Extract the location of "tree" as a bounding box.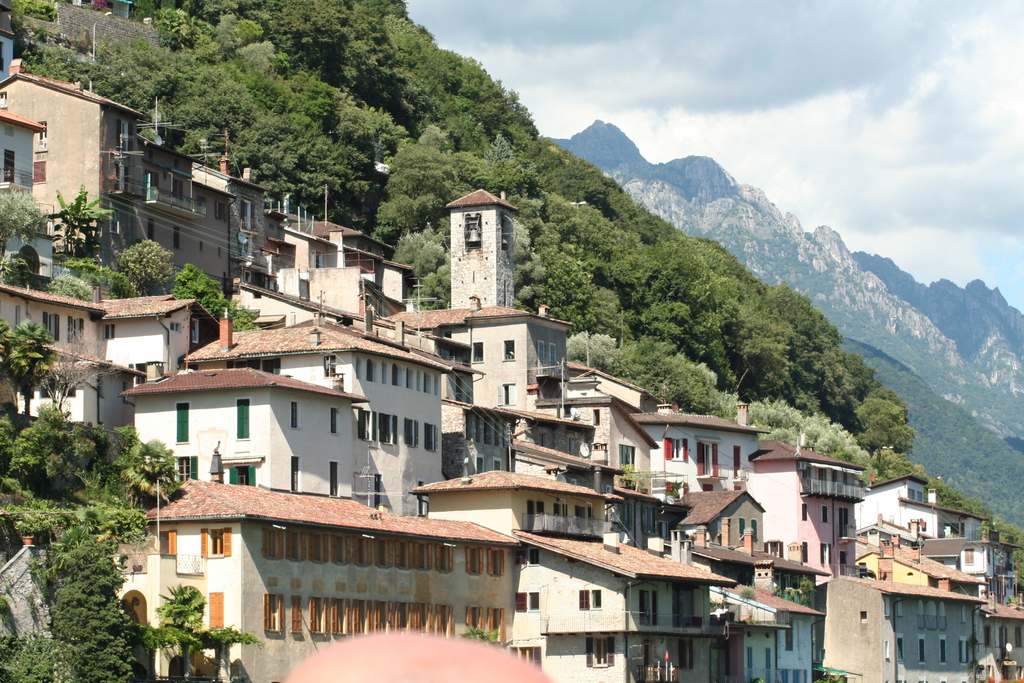
(590, 286, 624, 343).
